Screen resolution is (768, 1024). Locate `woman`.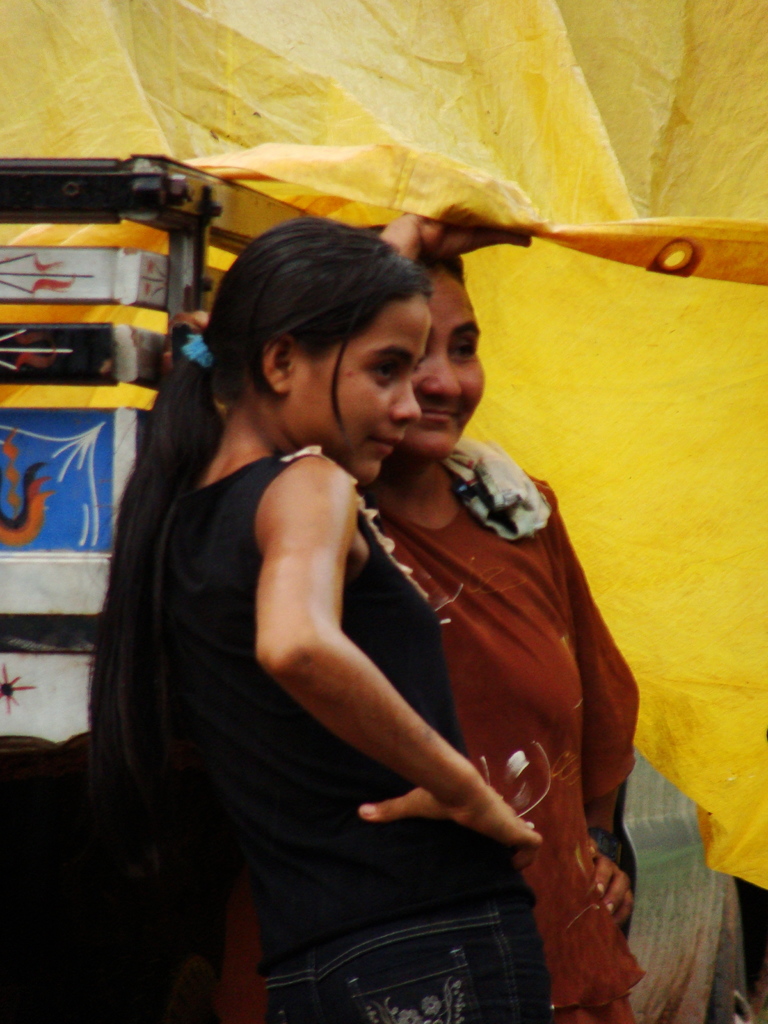
detection(360, 239, 646, 1023).
